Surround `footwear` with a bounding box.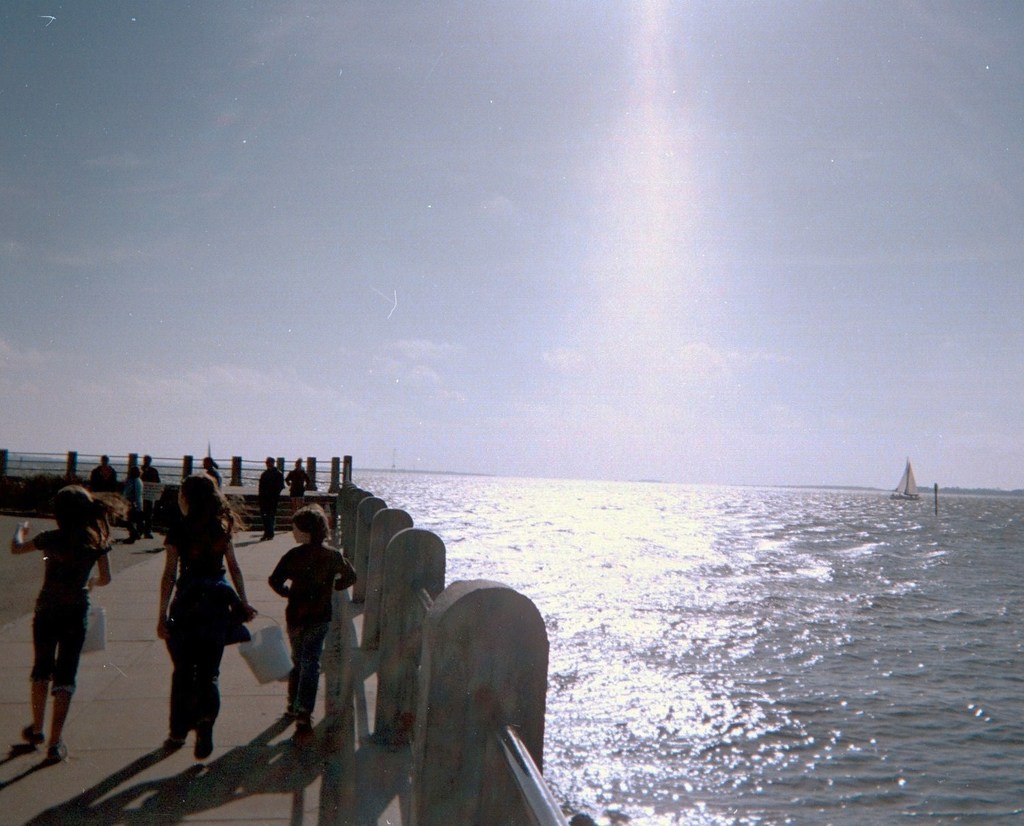
x1=169 y1=726 x2=181 y2=743.
